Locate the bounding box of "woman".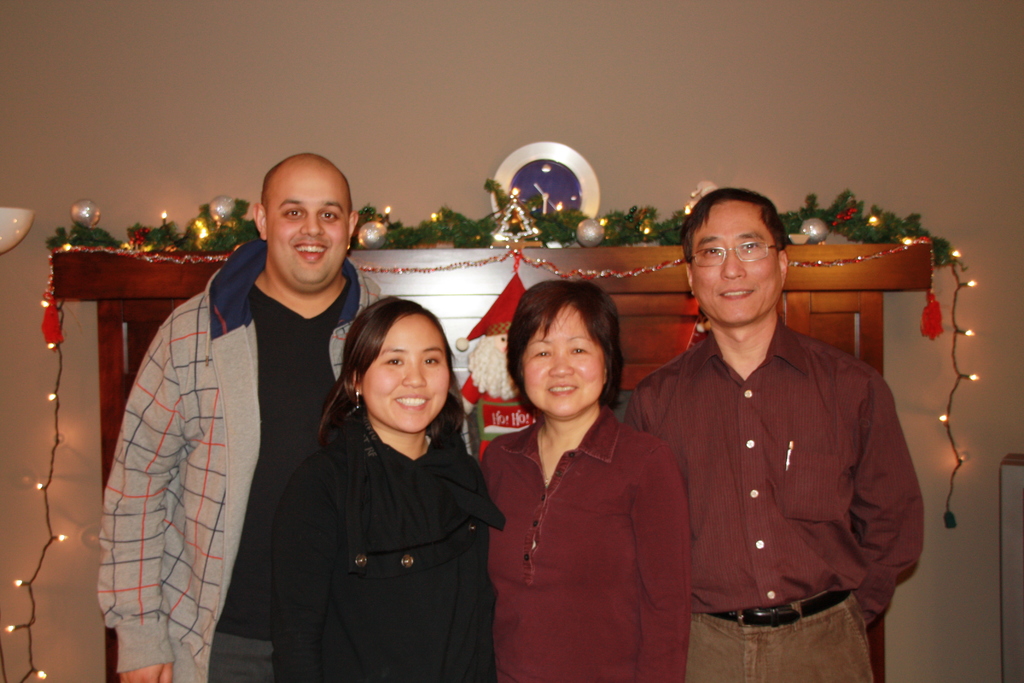
Bounding box: bbox(266, 293, 500, 682).
